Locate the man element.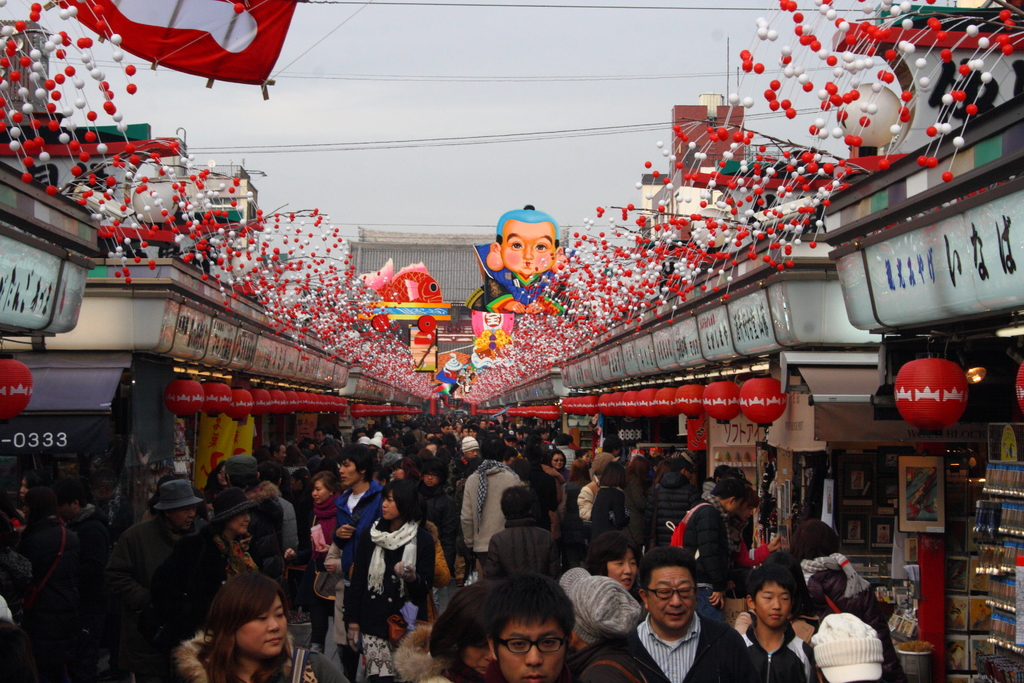
Element bbox: [left=681, top=480, right=745, bottom=624].
